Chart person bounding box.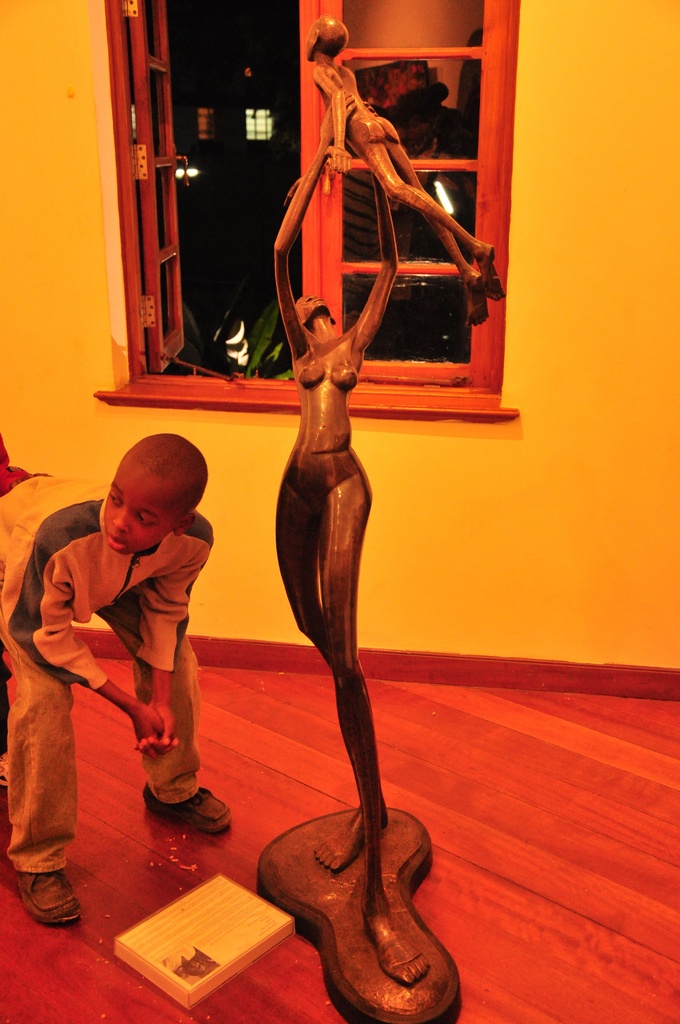
Charted: bbox(0, 431, 236, 925).
